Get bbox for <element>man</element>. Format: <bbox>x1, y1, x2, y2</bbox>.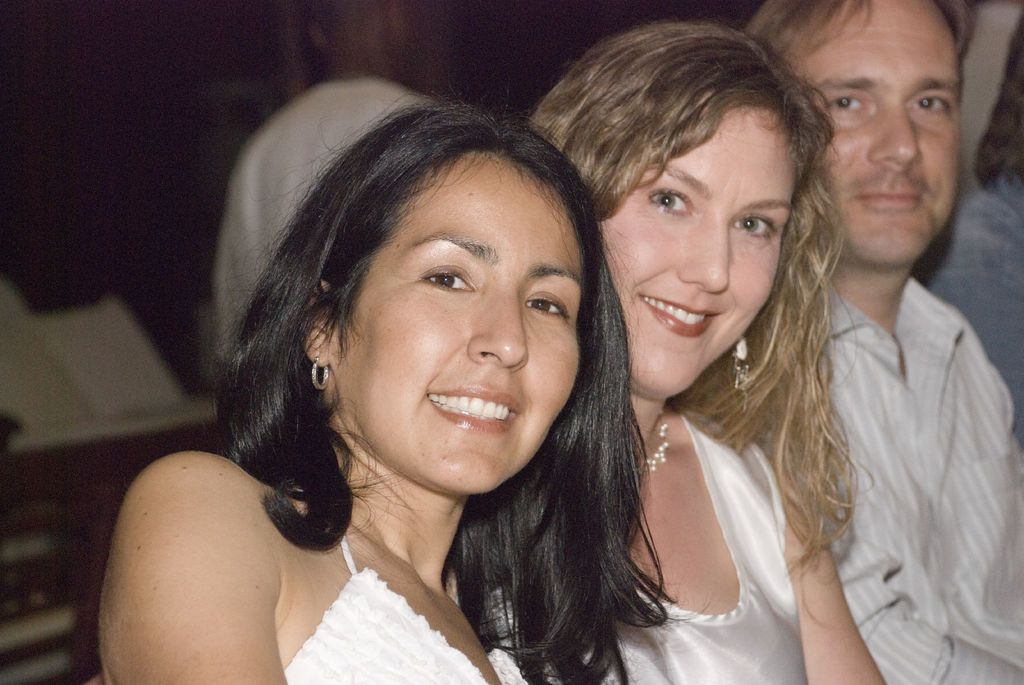
<bbox>733, 0, 1023, 684</bbox>.
